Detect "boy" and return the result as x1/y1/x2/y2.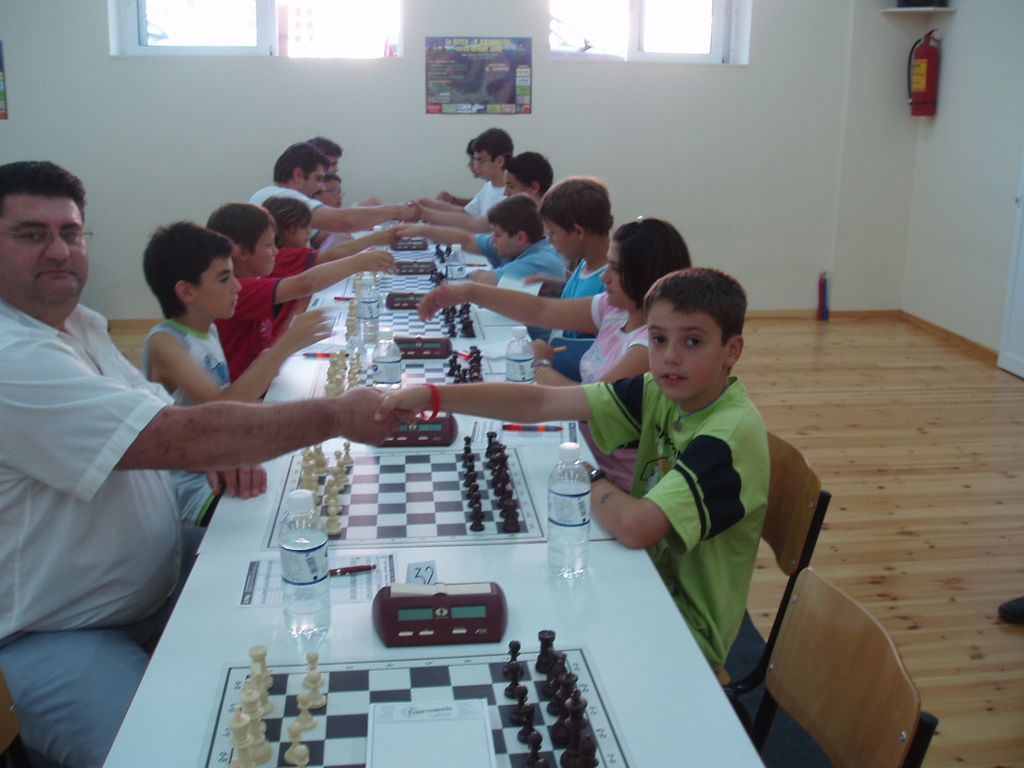
380/260/774/682.
